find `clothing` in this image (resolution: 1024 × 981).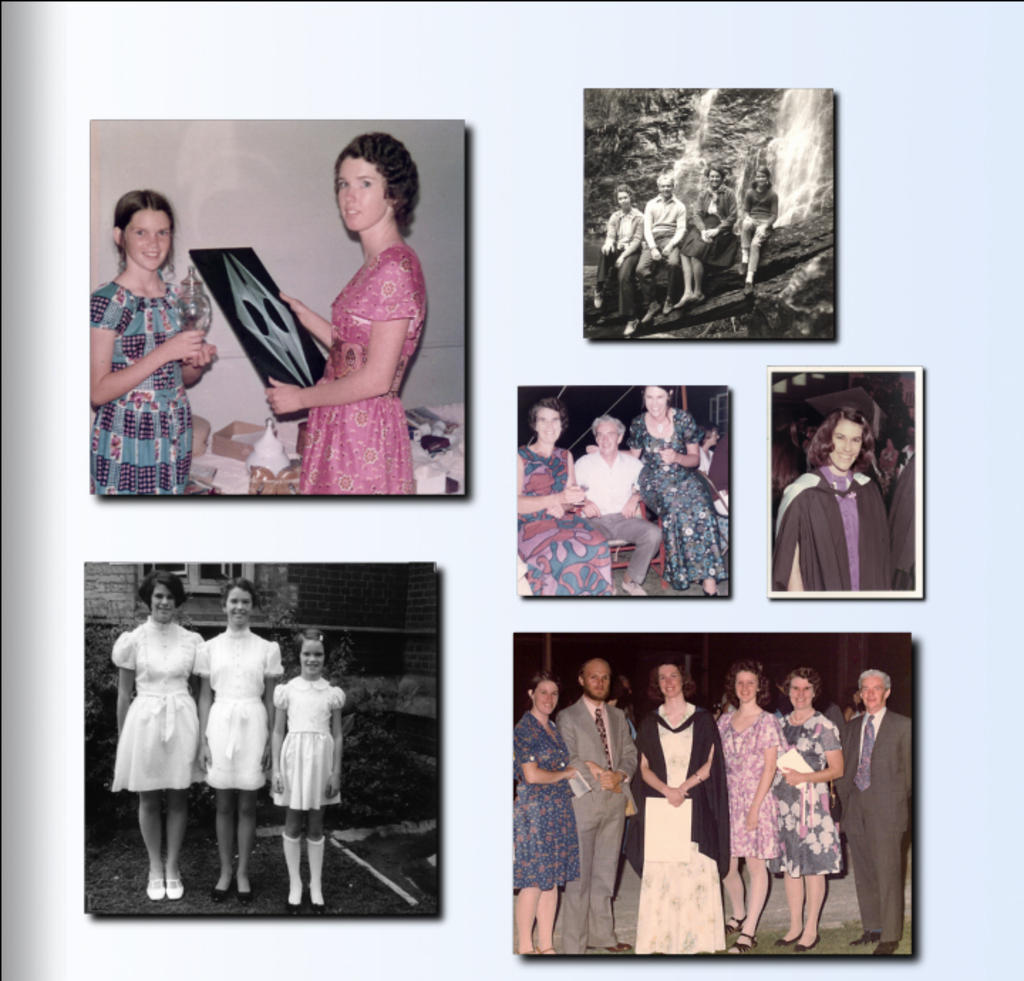
{"left": 711, "top": 695, "right": 782, "bottom": 859}.
